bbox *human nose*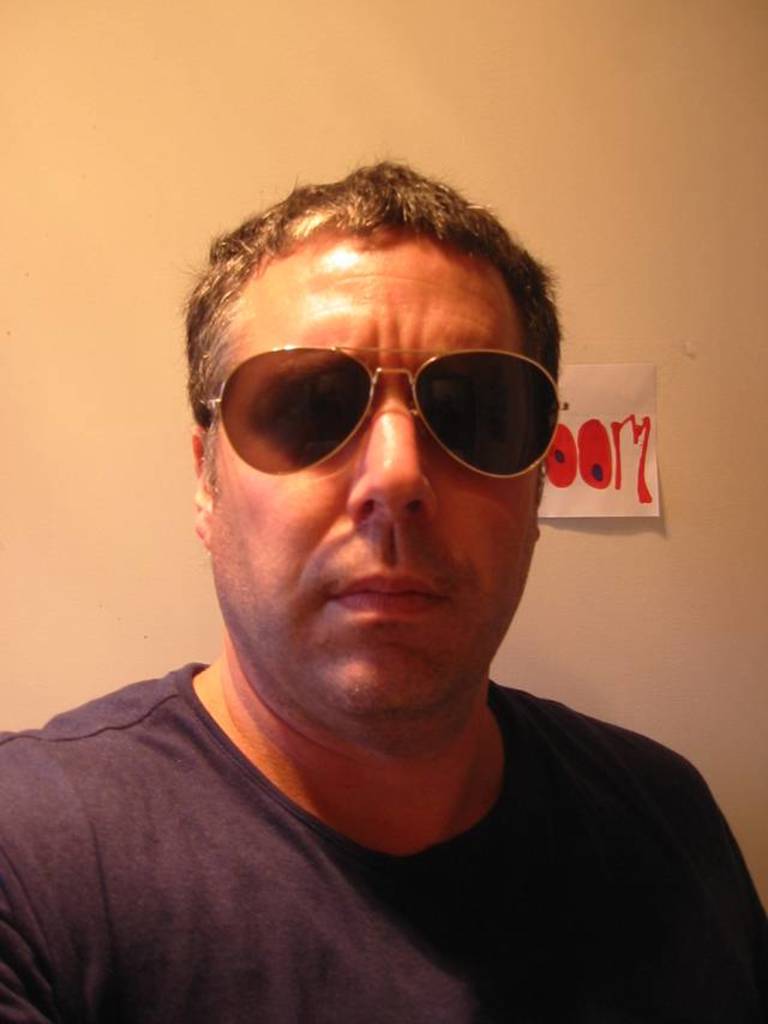
[left=342, top=395, right=440, bottom=522]
